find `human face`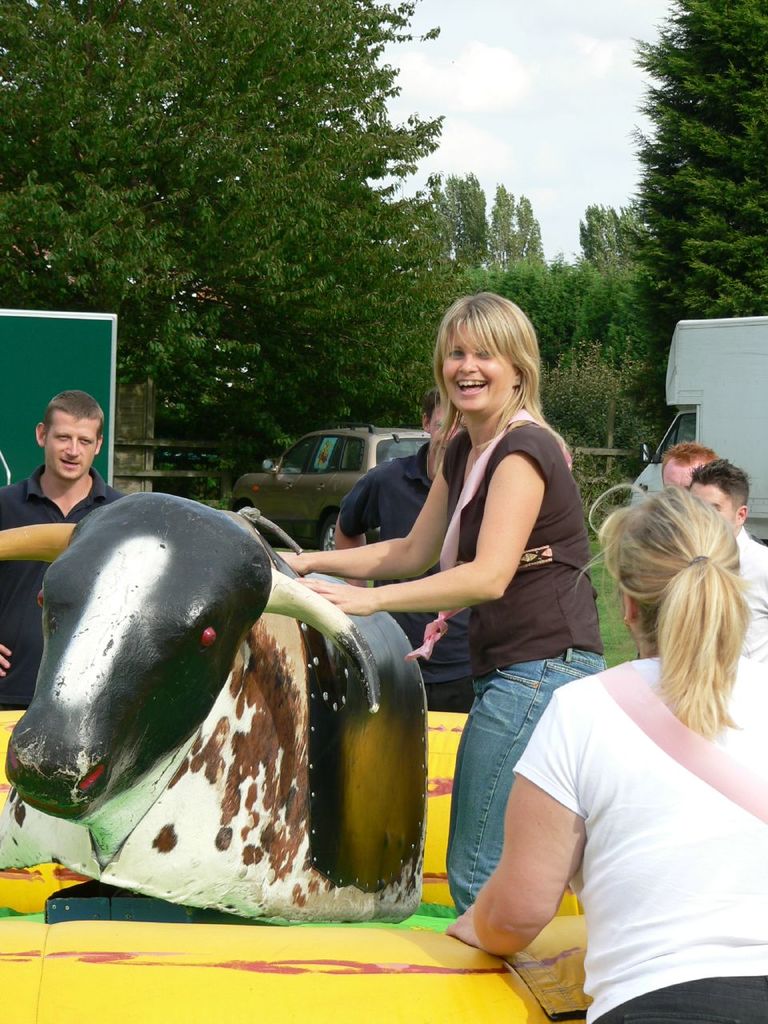
{"left": 662, "top": 464, "right": 701, "bottom": 490}
